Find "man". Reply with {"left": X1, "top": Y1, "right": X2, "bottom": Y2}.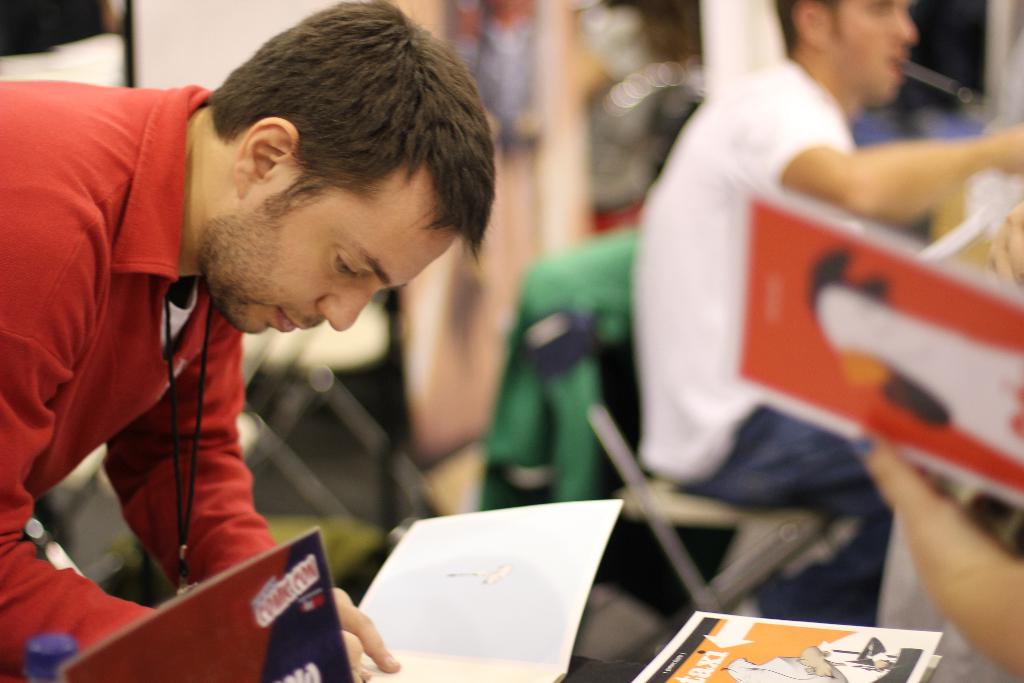
{"left": 2, "top": 0, "right": 492, "bottom": 682}.
